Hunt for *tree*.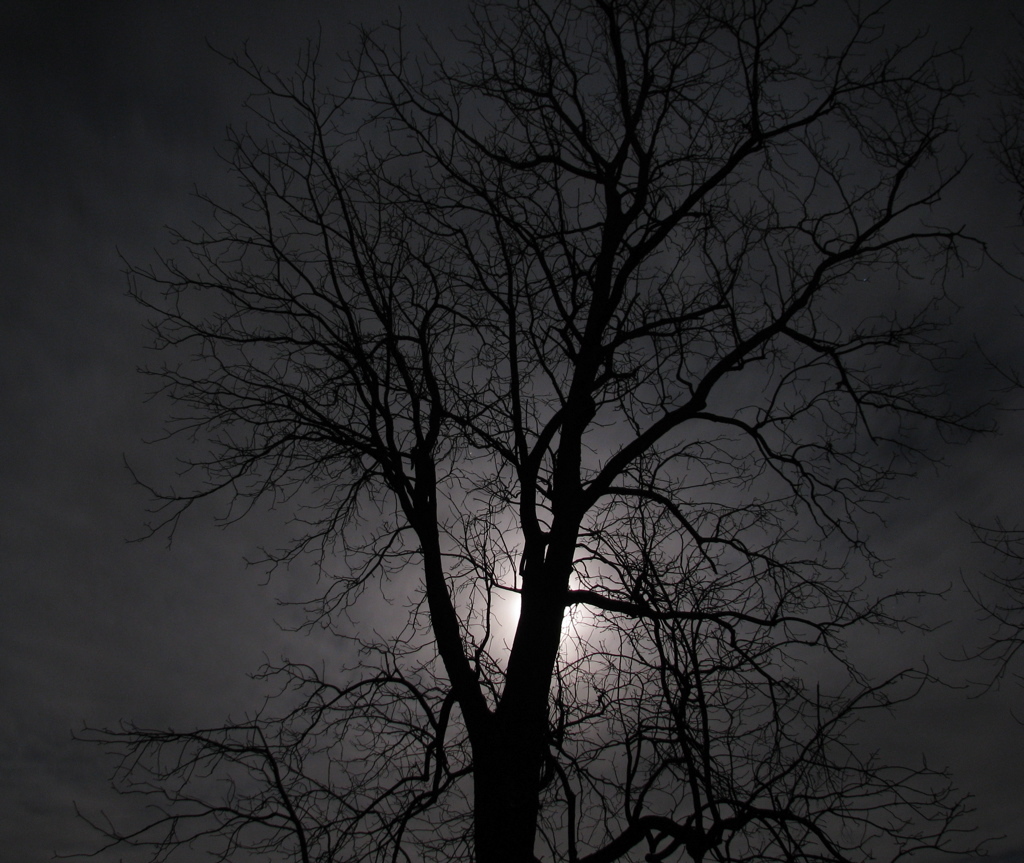
Hunted down at rect(103, 5, 957, 861).
